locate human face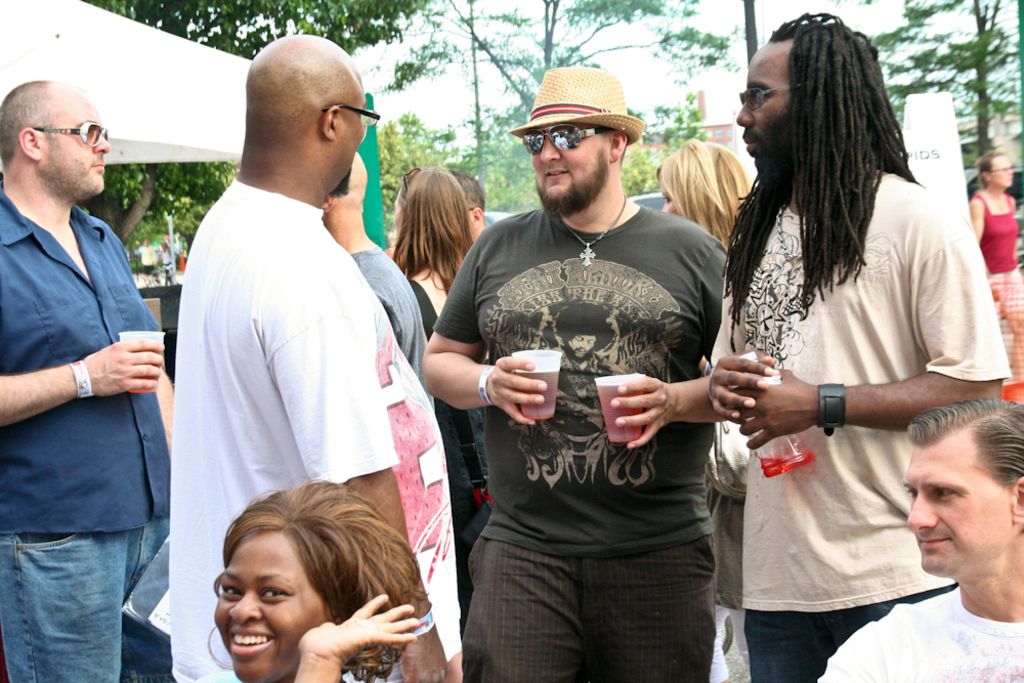
[x1=532, y1=122, x2=612, y2=216]
